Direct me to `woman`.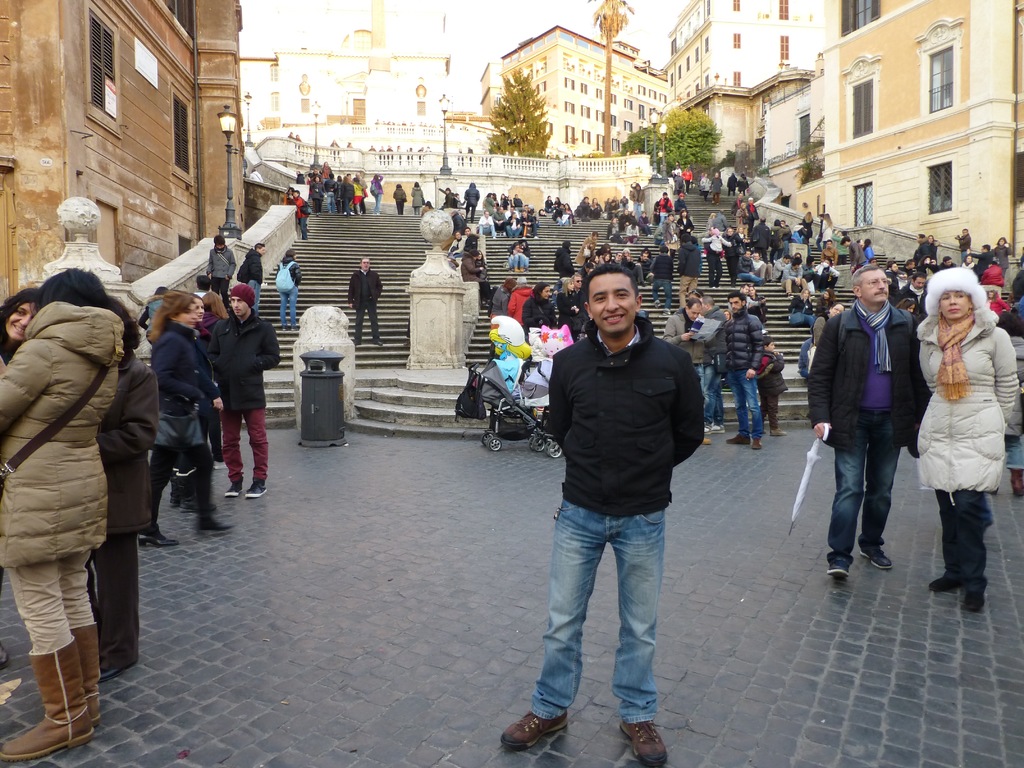
Direction: region(506, 276, 534, 320).
